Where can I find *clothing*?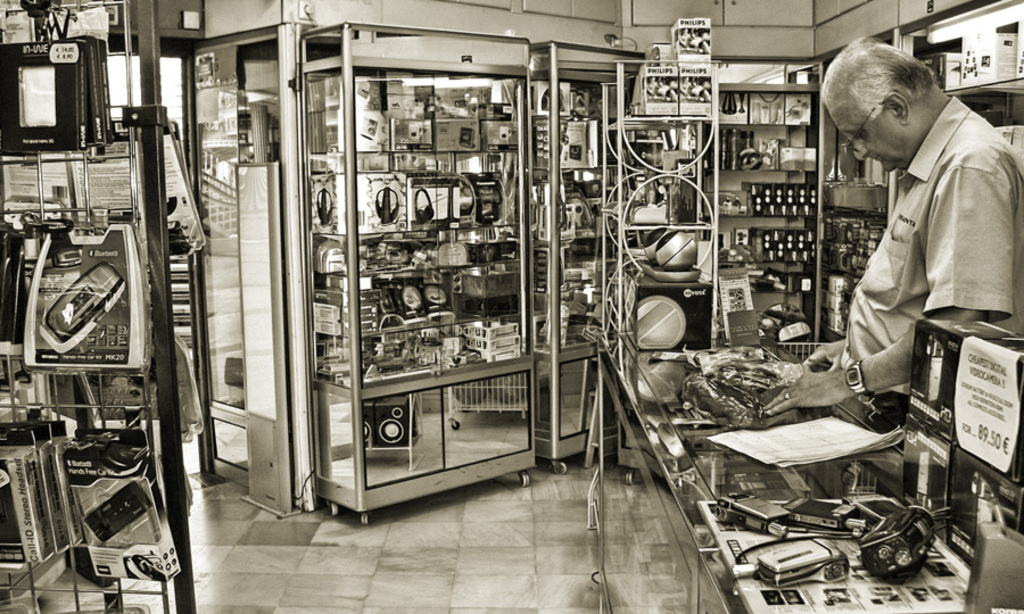
You can find it at (833, 98, 1023, 450).
